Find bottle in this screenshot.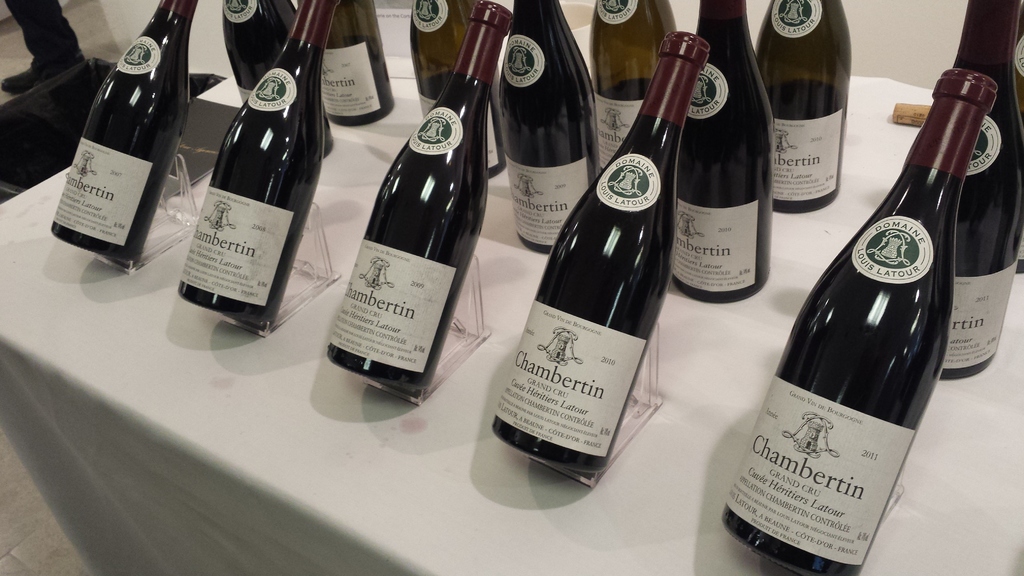
The bounding box for bottle is region(326, 0, 515, 392).
